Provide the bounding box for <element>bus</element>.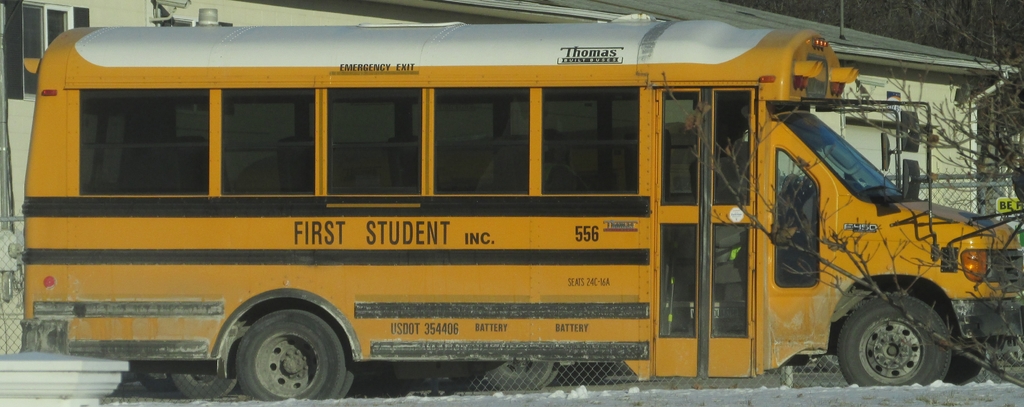
detection(19, 22, 1023, 406).
